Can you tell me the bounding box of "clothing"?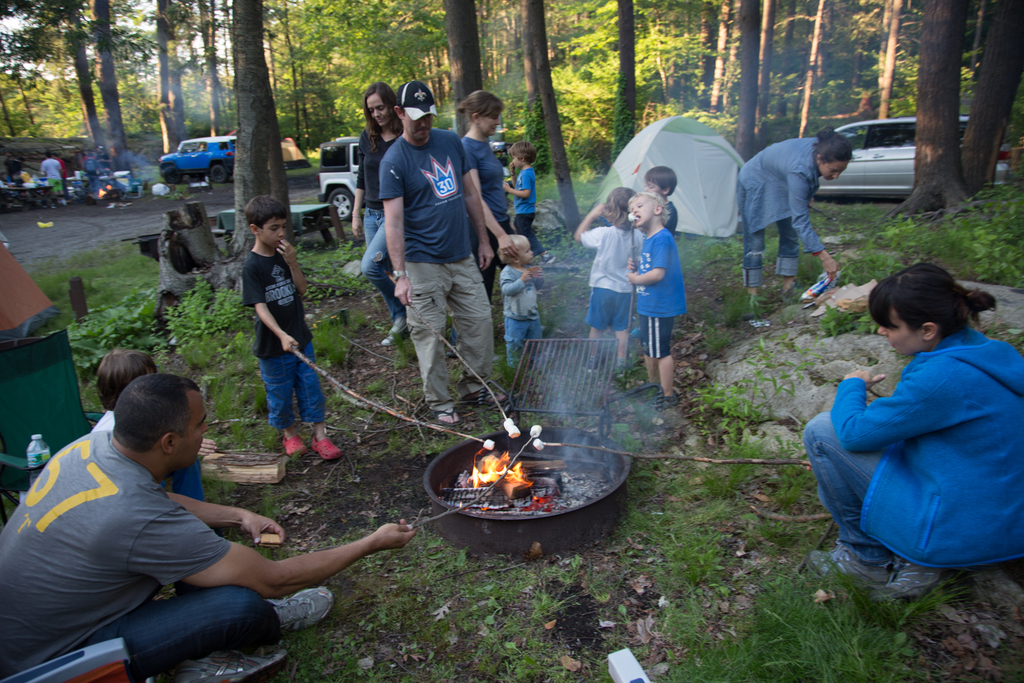
401, 257, 496, 410.
